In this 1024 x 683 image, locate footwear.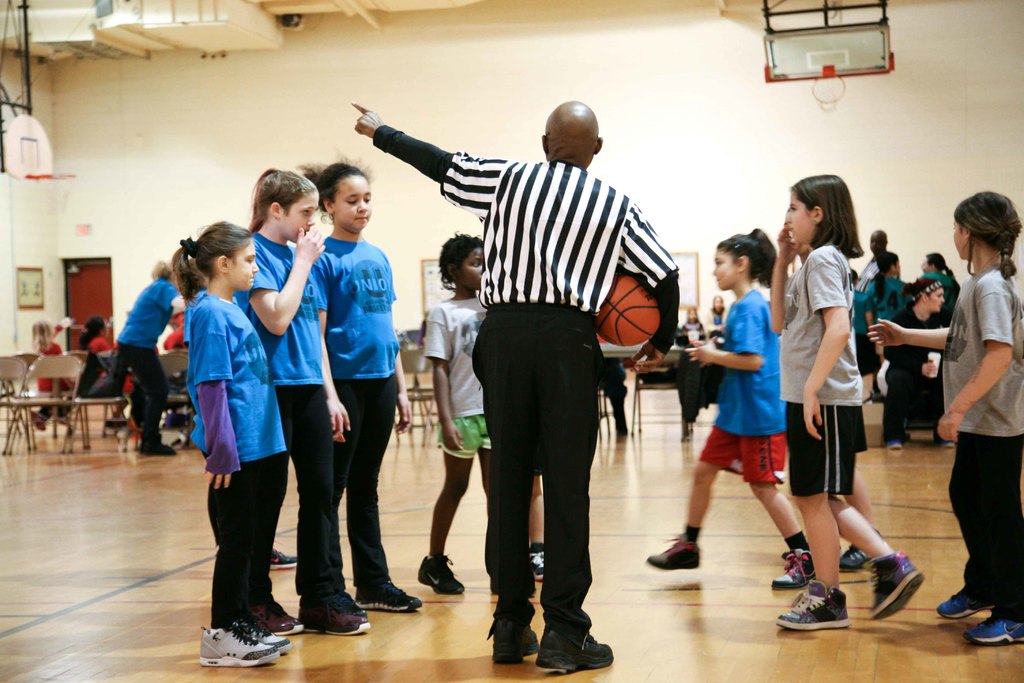
Bounding box: 270 546 296 570.
